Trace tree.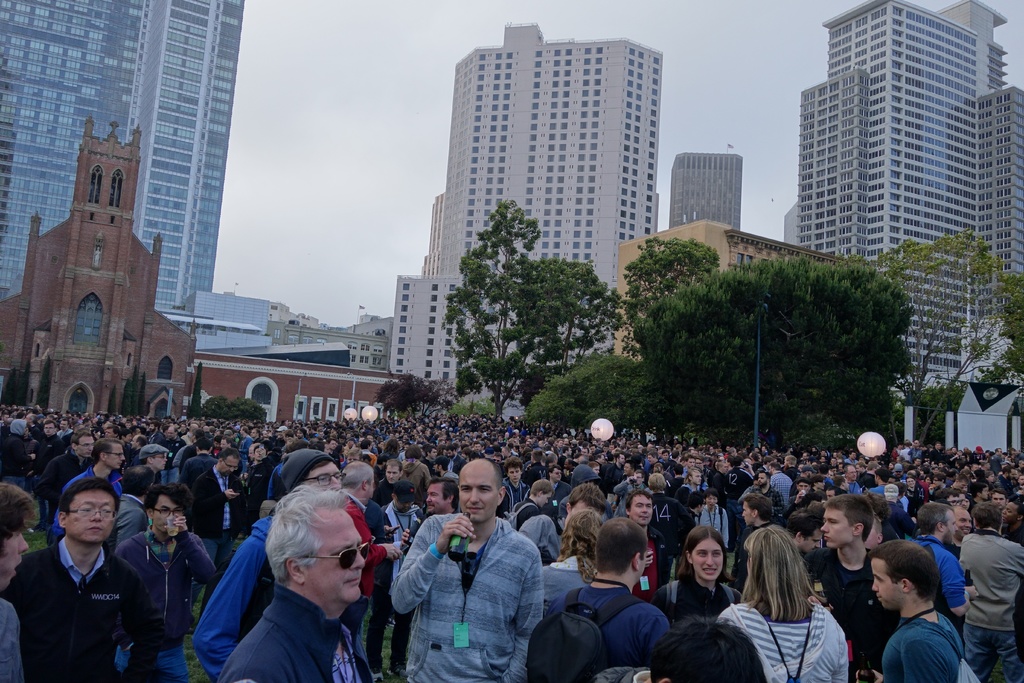
Traced to [107, 384, 118, 416].
